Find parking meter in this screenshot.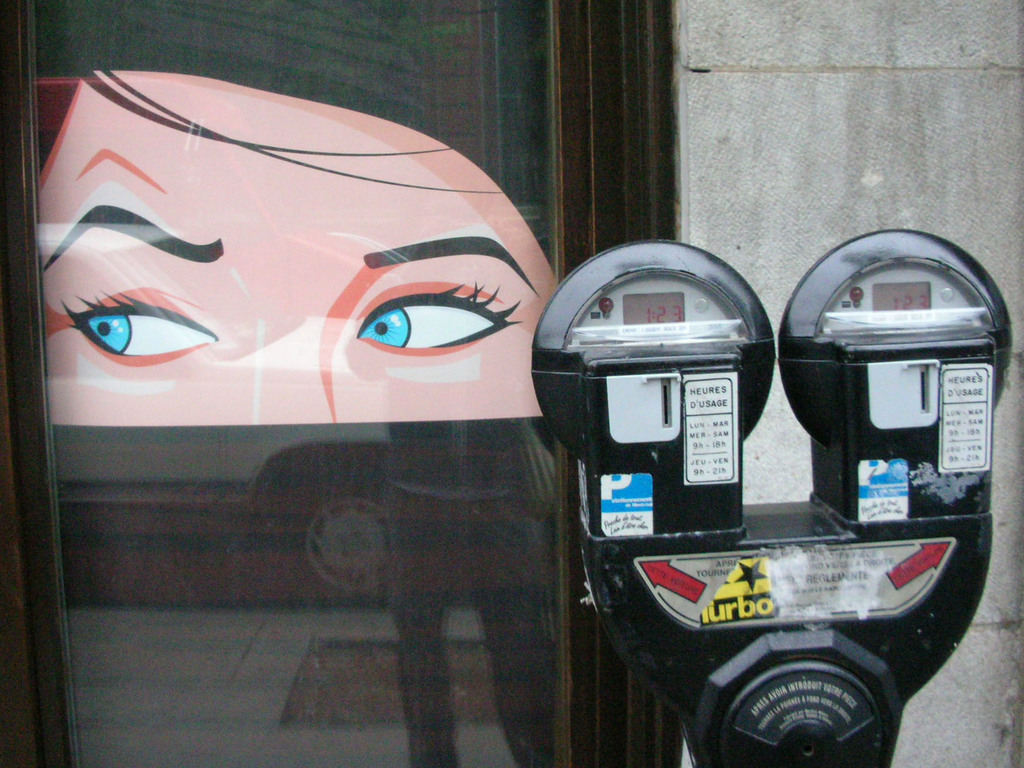
The bounding box for parking meter is <box>529,239,1014,517</box>.
